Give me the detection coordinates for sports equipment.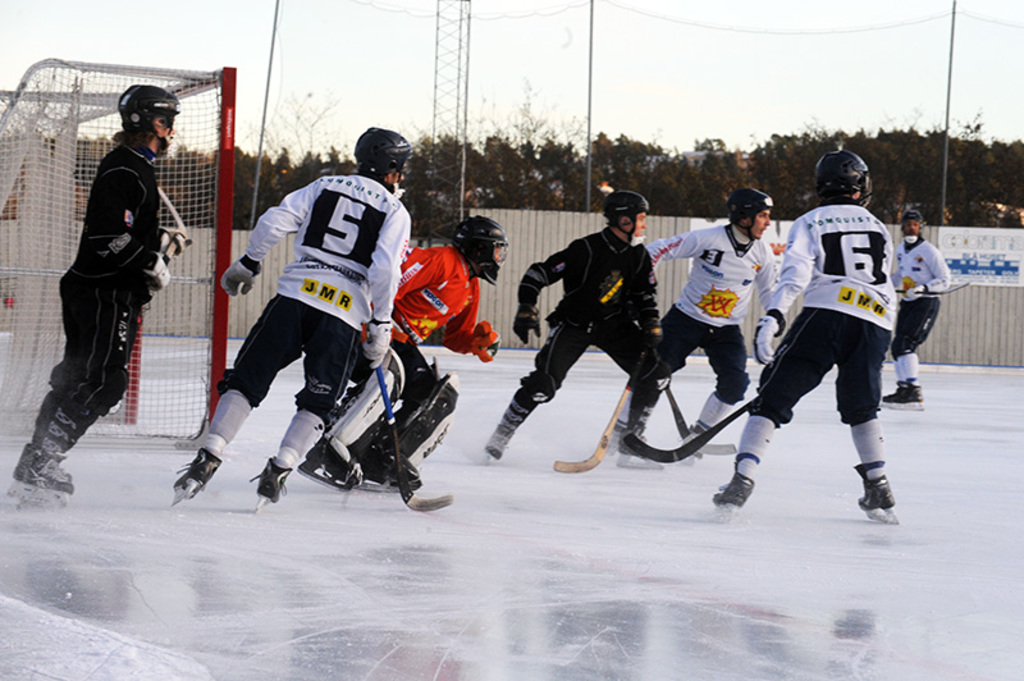
[x1=170, y1=387, x2=252, y2=506].
